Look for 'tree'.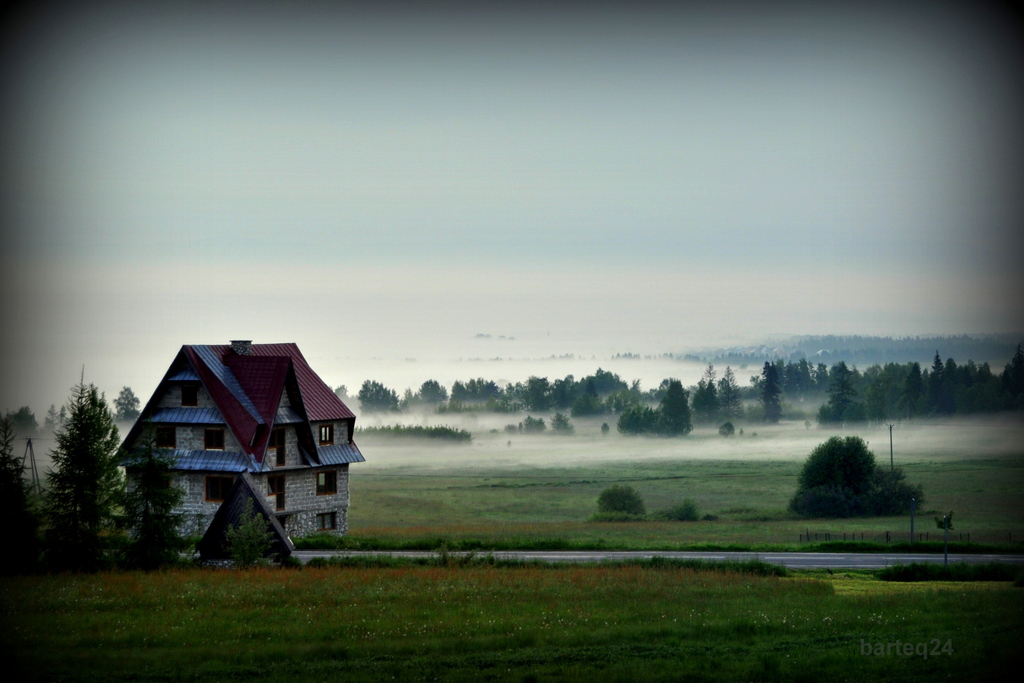
Found: (left=116, top=430, right=198, bottom=586).
